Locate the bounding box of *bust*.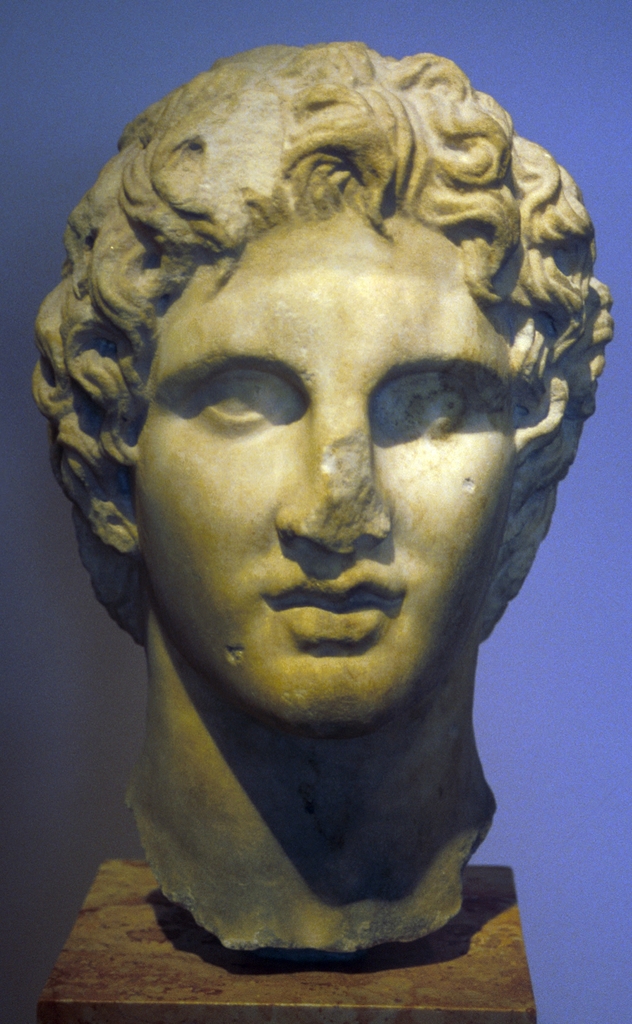
Bounding box: [33,42,615,959].
